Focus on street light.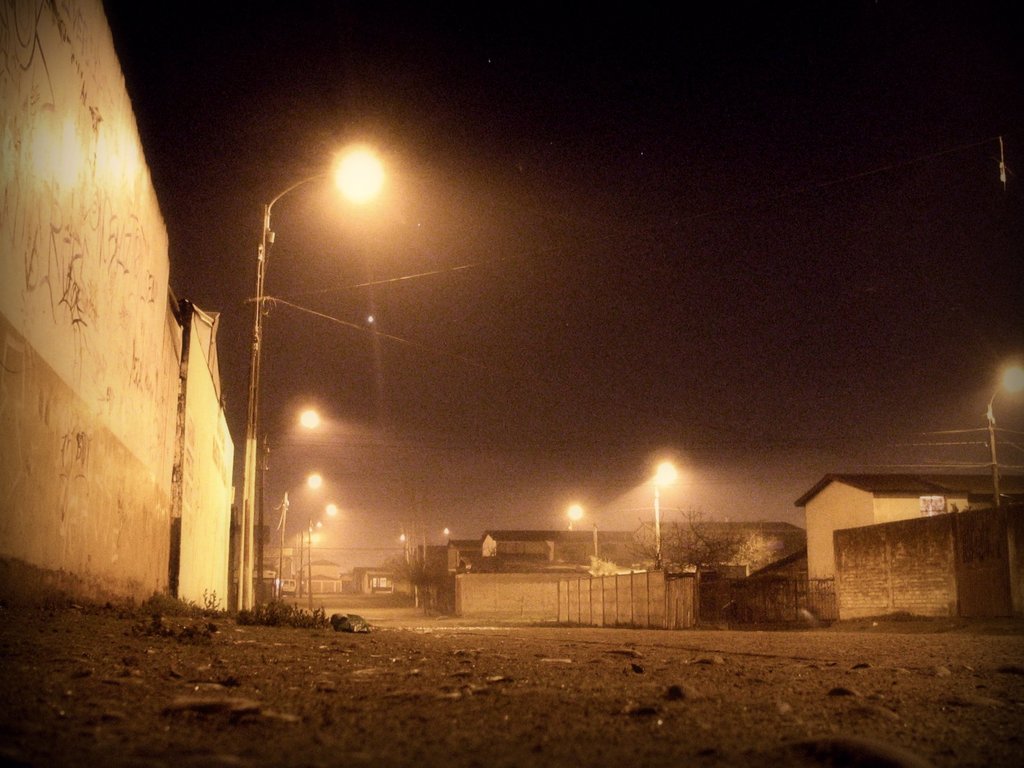
Focused at [left=650, top=454, right=685, bottom=568].
